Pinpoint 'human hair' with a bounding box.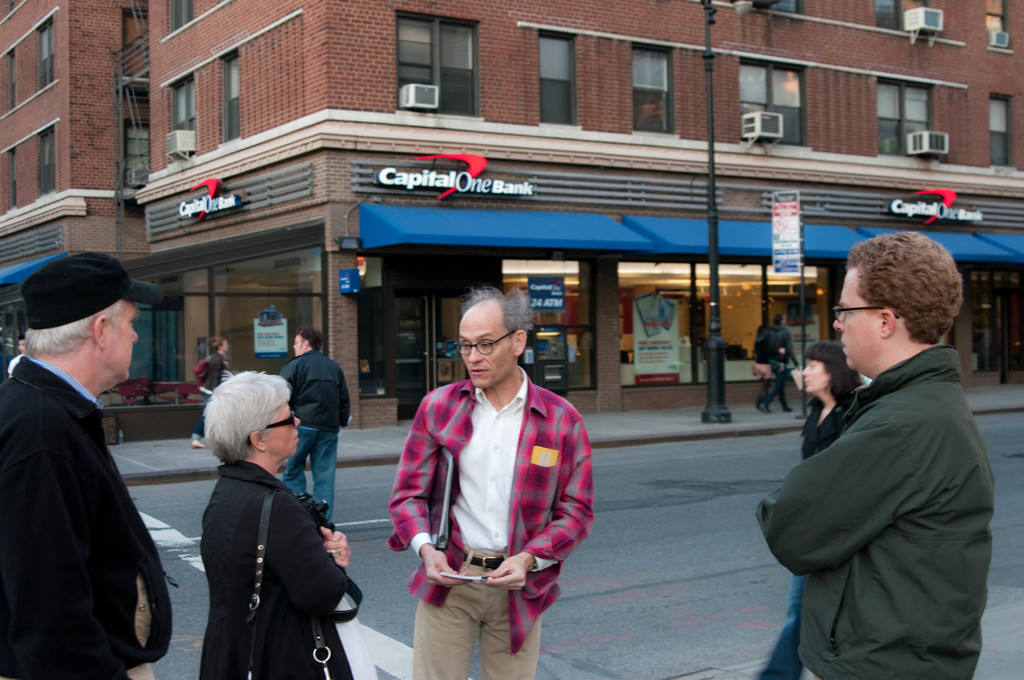
box=[205, 369, 292, 462].
